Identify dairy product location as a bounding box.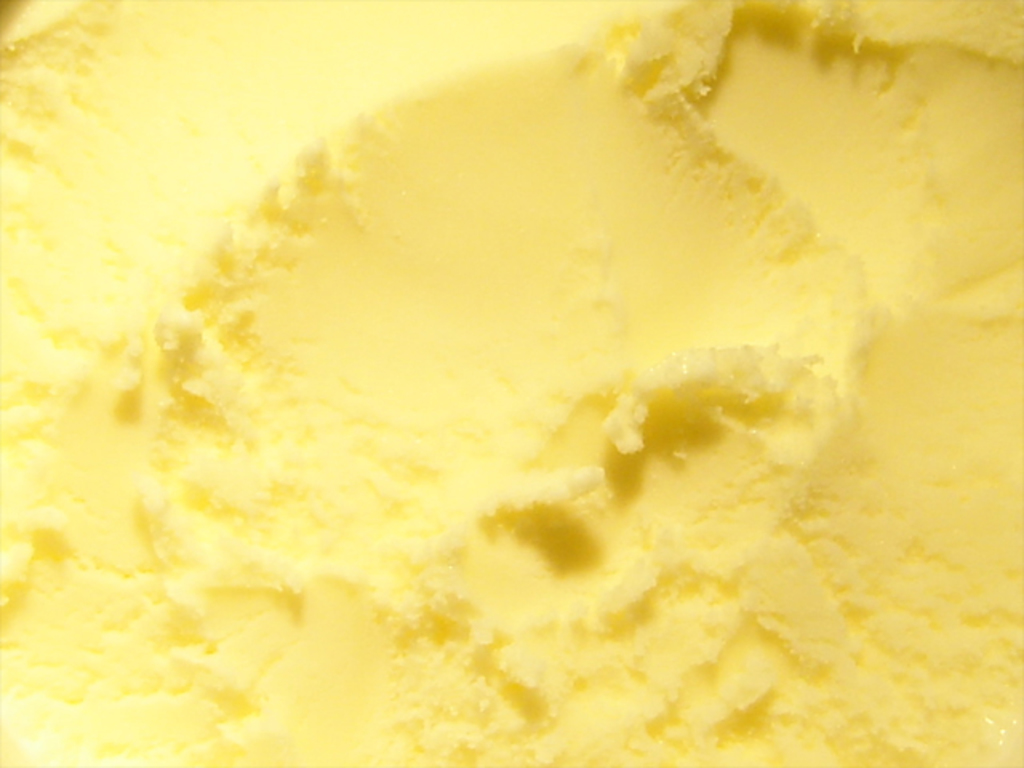
[x1=0, y1=0, x2=1022, y2=766].
